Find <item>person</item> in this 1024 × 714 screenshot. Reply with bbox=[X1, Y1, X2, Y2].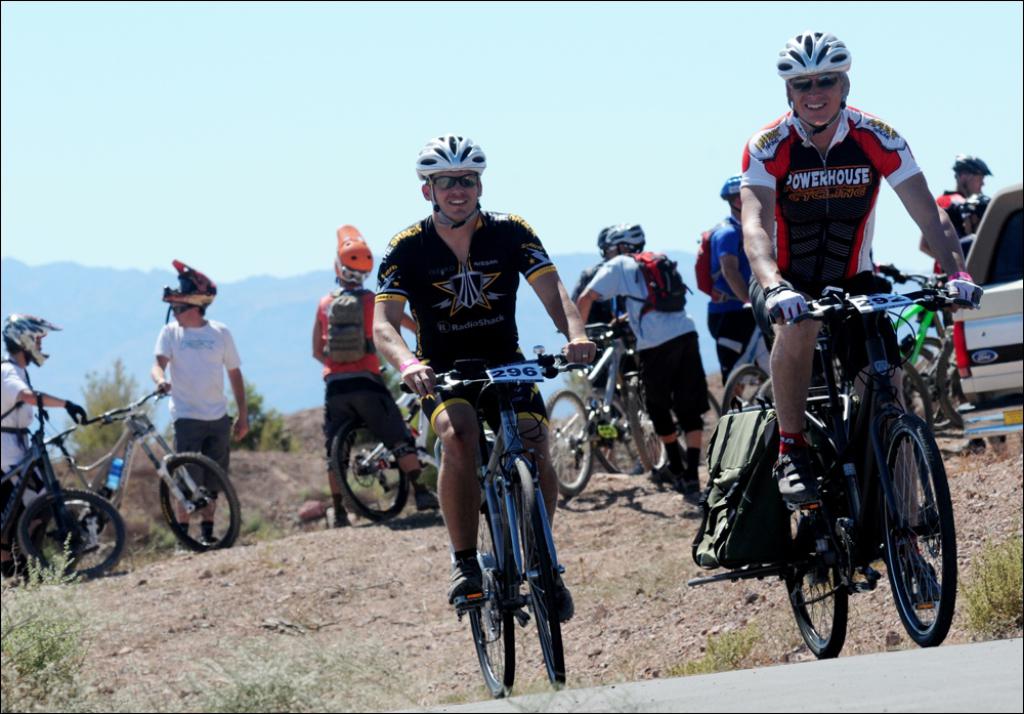
bbox=[0, 306, 94, 599].
